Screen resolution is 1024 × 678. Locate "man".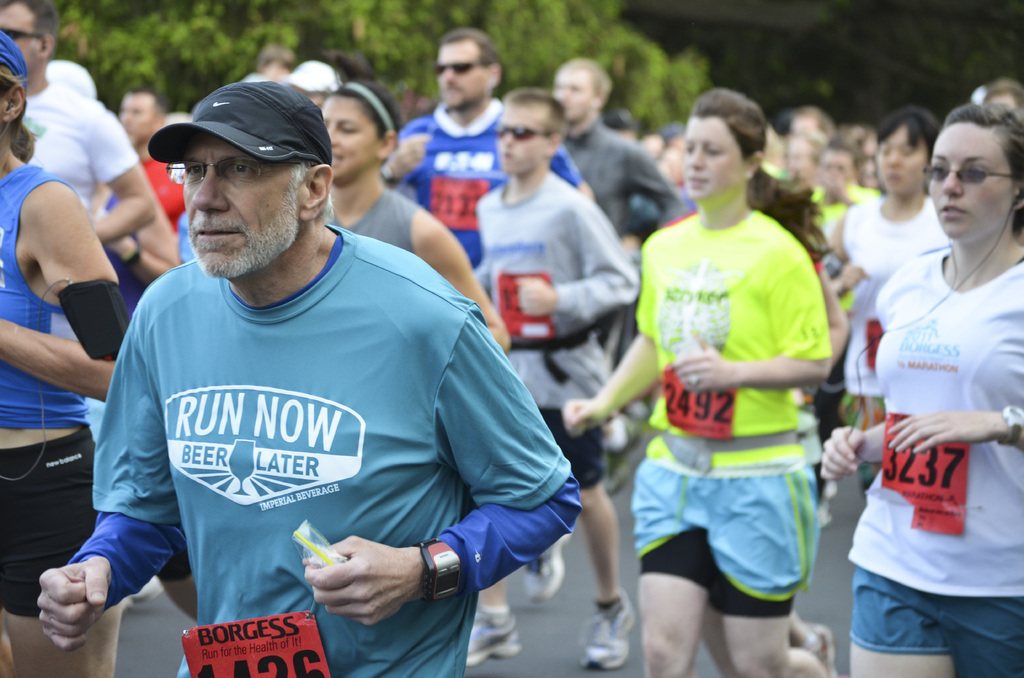
pyautogui.locateOnScreen(387, 31, 598, 268).
